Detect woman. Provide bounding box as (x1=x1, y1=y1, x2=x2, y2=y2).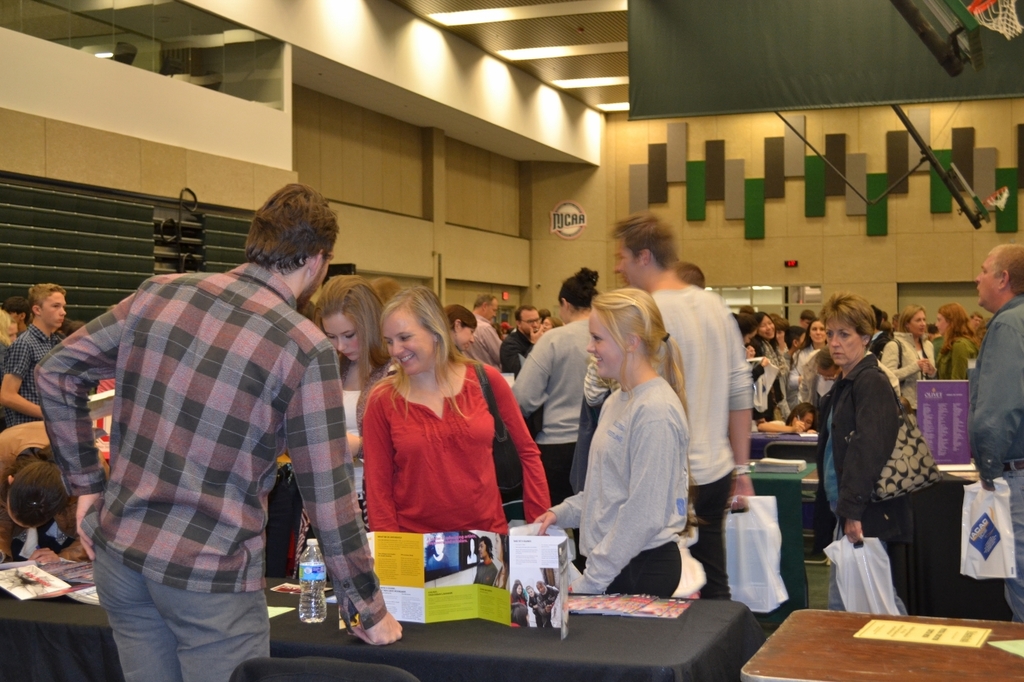
(x1=814, y1=289, x2=916, y2=620).
